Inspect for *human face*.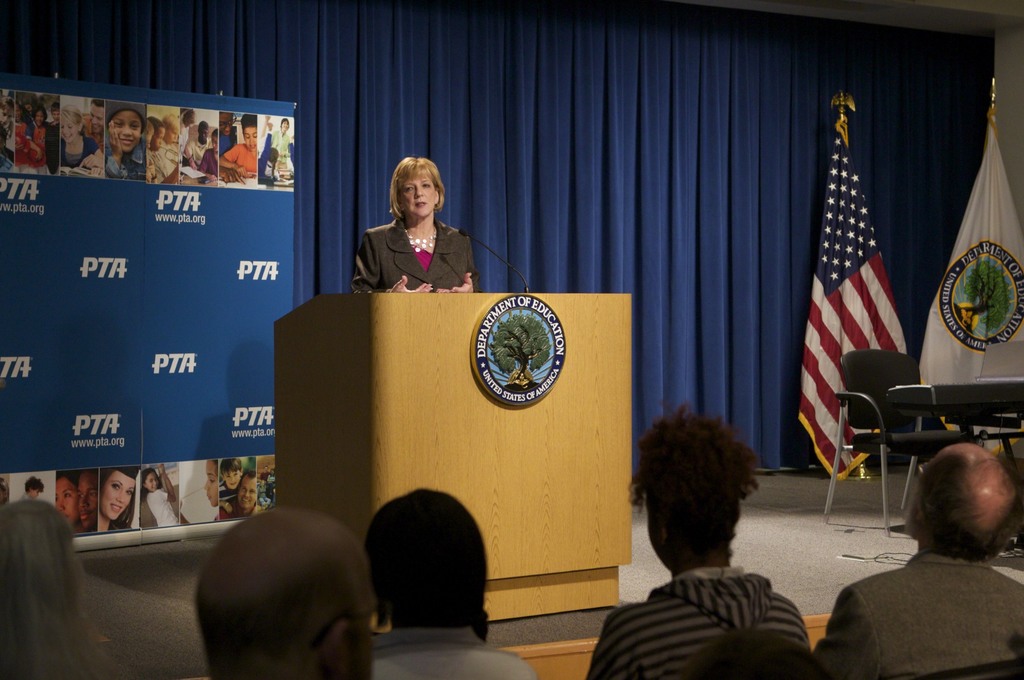
Inspection: [left=236, top=480, right=257, bottom=503].
